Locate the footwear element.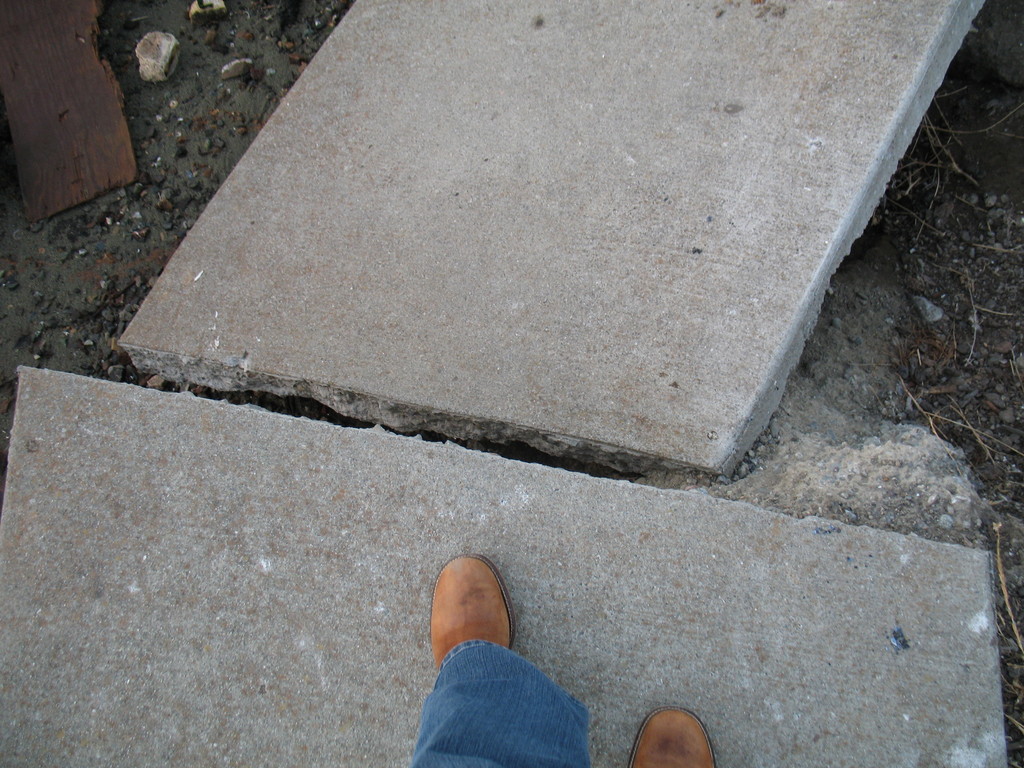
Element bbox: left=627, top=703, right=721, bottom=767.
